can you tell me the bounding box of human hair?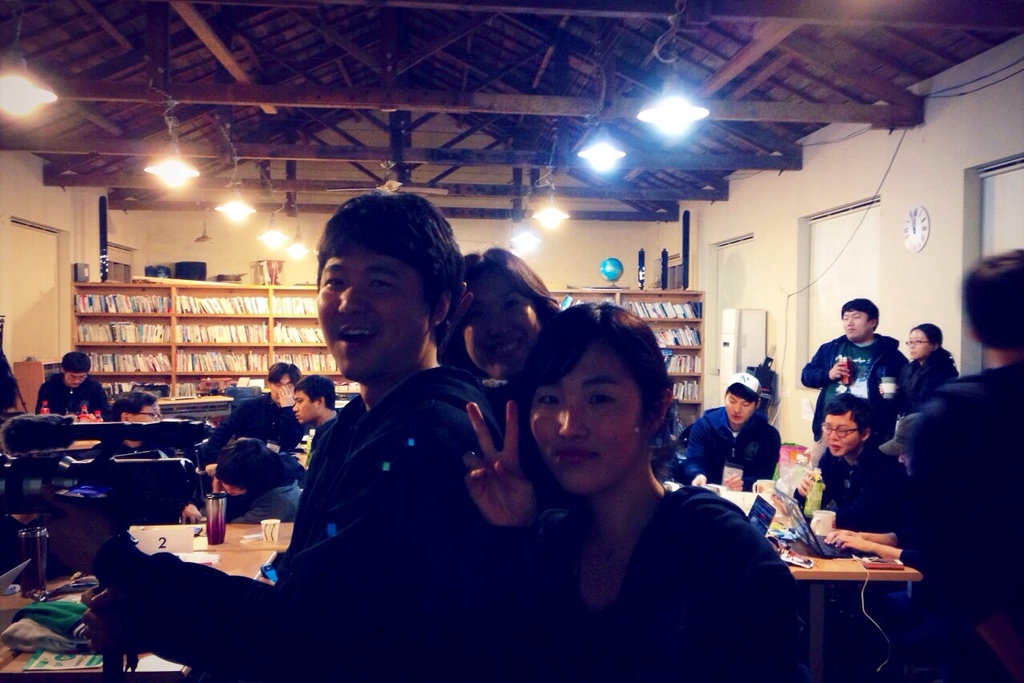
bbox(839, 296, 878, 329).
